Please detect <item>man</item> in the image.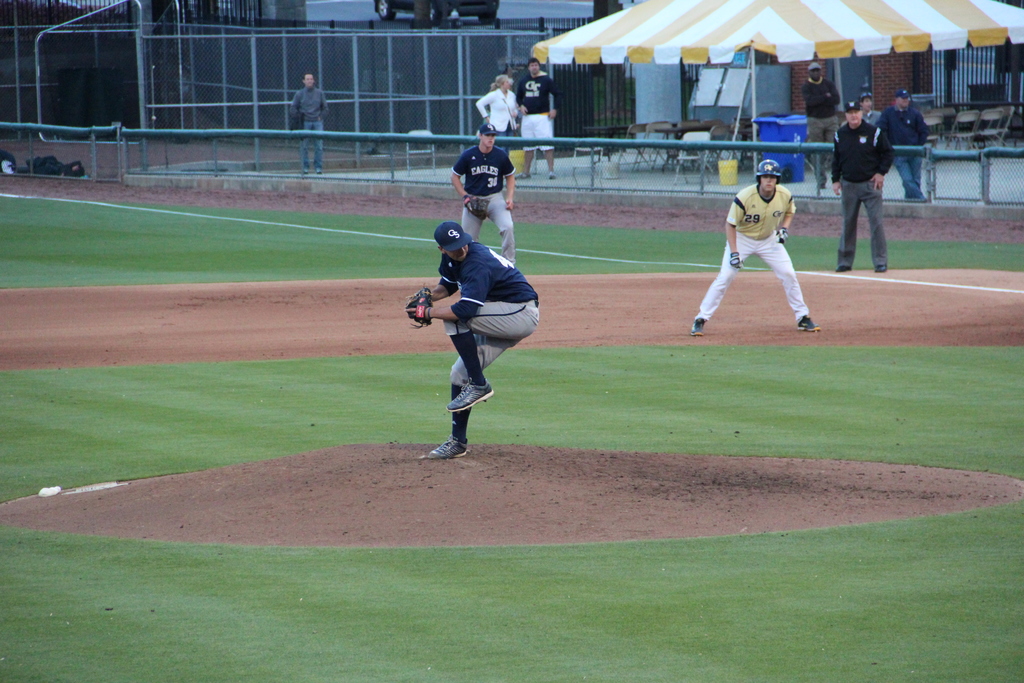
519, 57, 556, 176.
